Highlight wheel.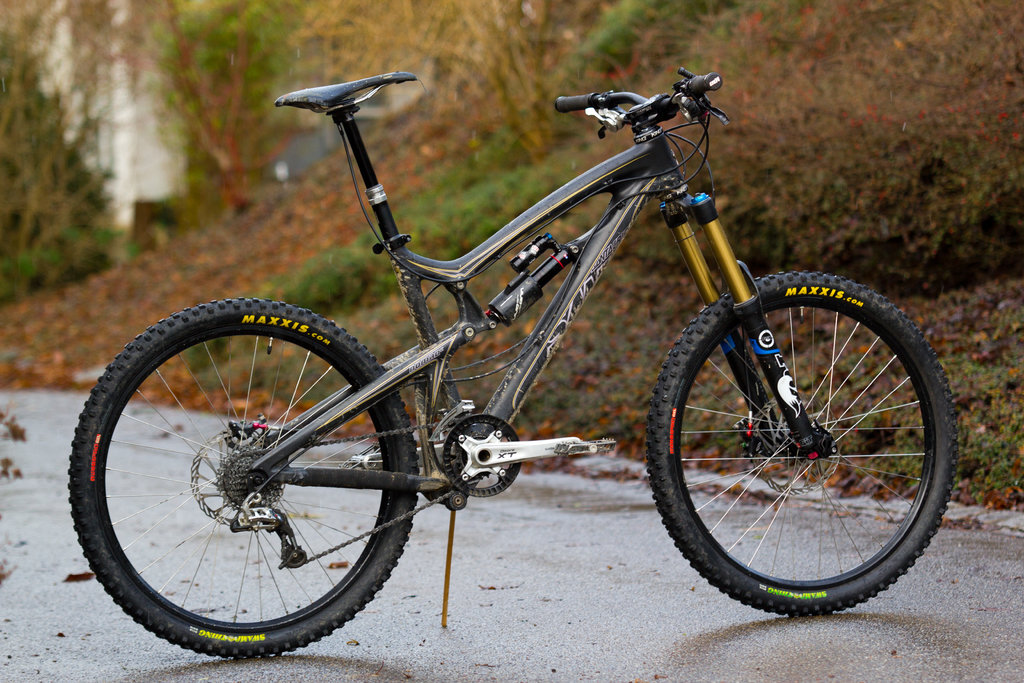
Highlighted region: [left=68, top=296, right=421, bottom=661].
